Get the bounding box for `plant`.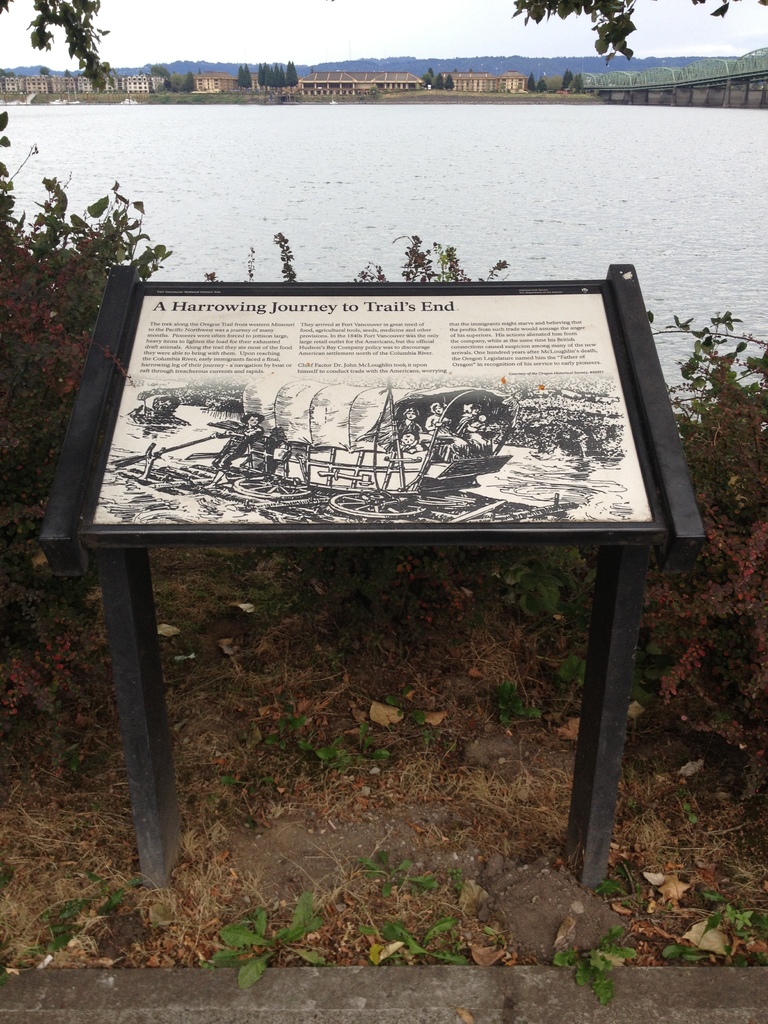
[625, 799, 639, 813].
